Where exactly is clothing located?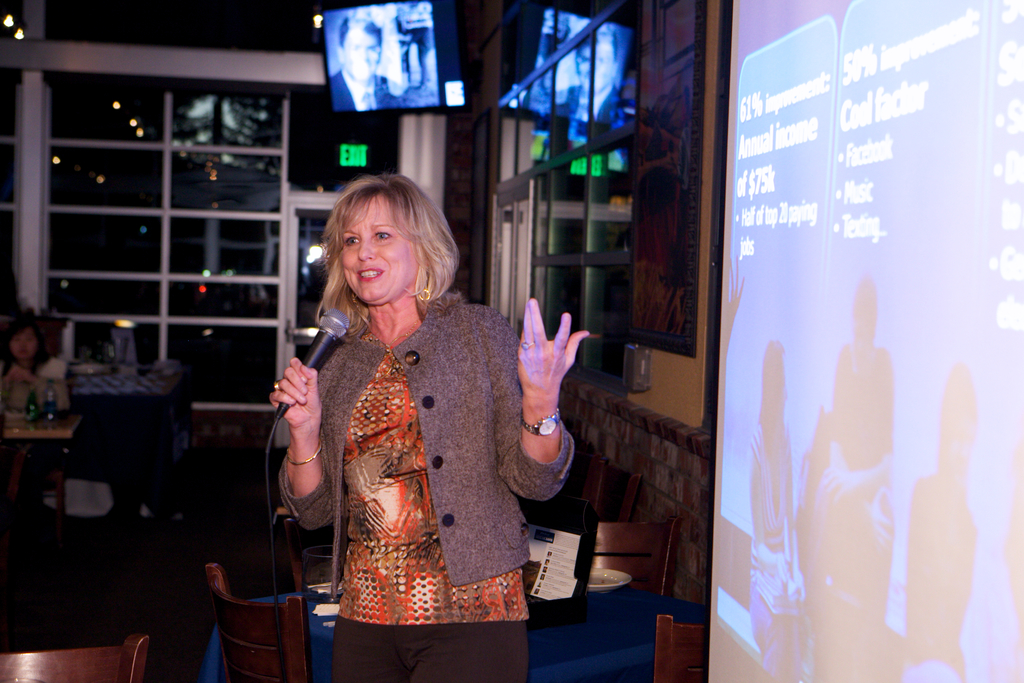
Its bounding box is bbox=[3, 361, 70, 415].
